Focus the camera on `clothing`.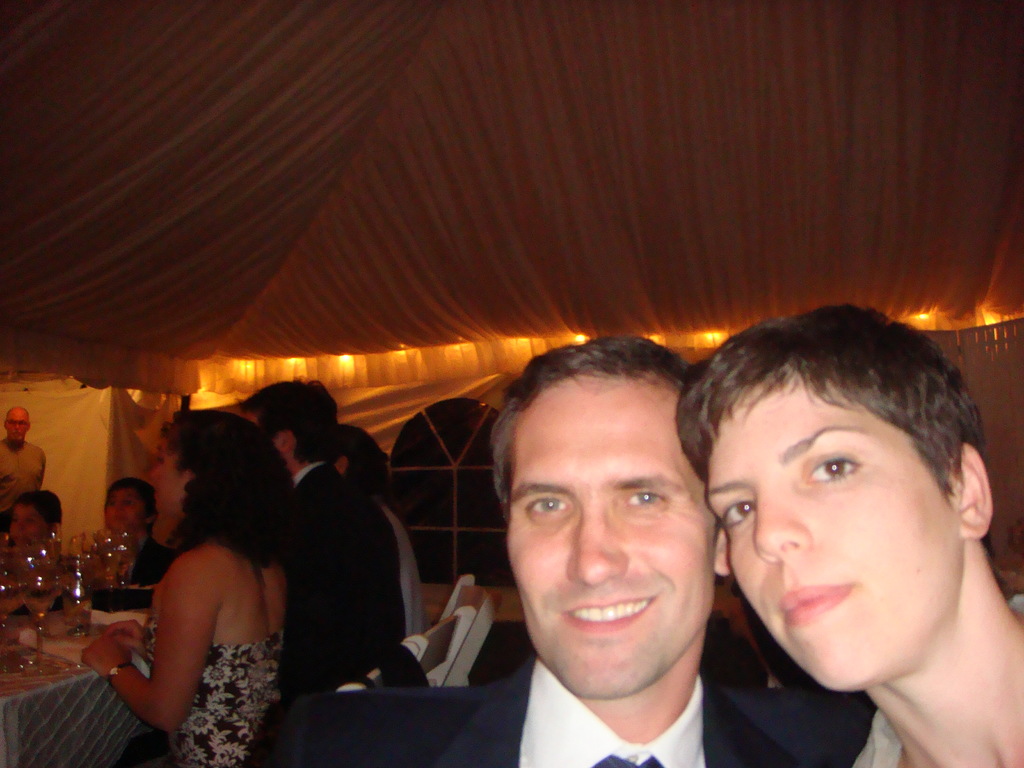
Focus region: {"left": 82, "top": 538, "right": 175, "bottom": 616}.
